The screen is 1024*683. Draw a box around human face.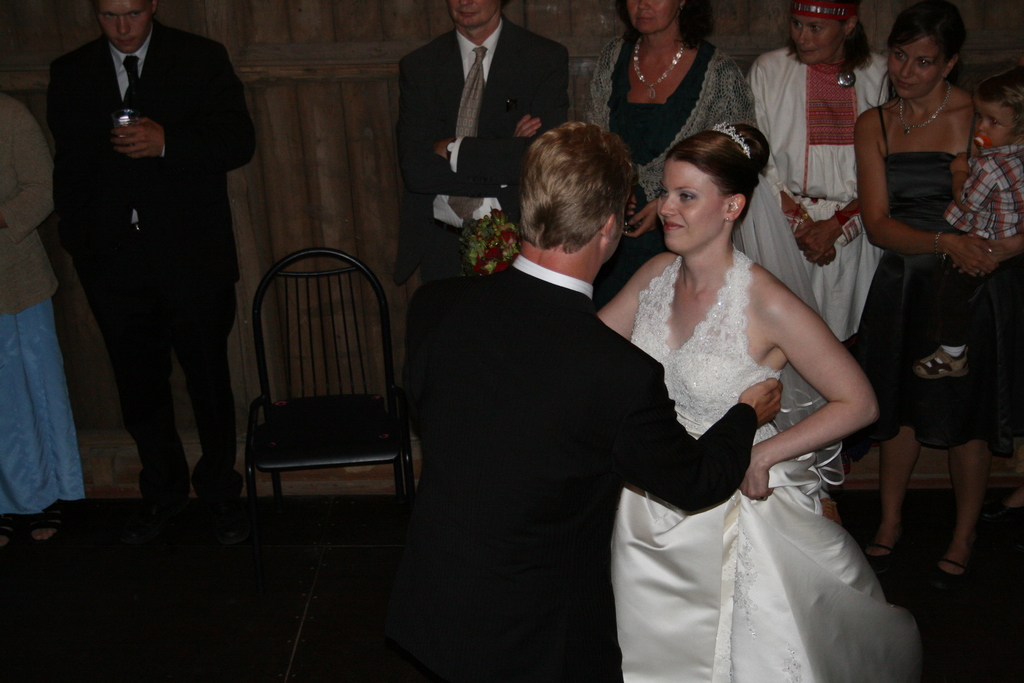
rect(648, 158, 726, 259).
